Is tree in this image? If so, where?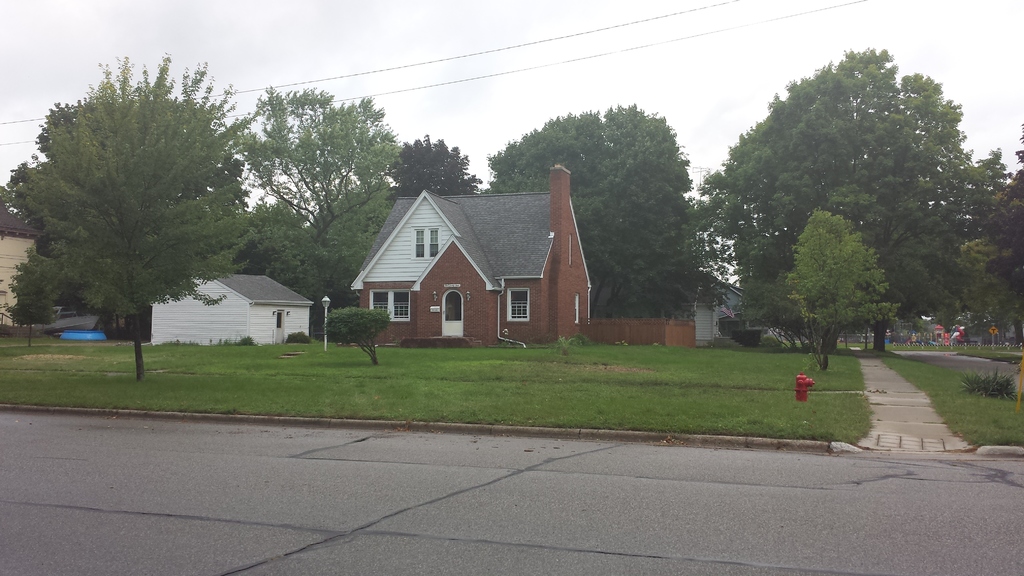
Yes, at 220, 178, 404, 313.
